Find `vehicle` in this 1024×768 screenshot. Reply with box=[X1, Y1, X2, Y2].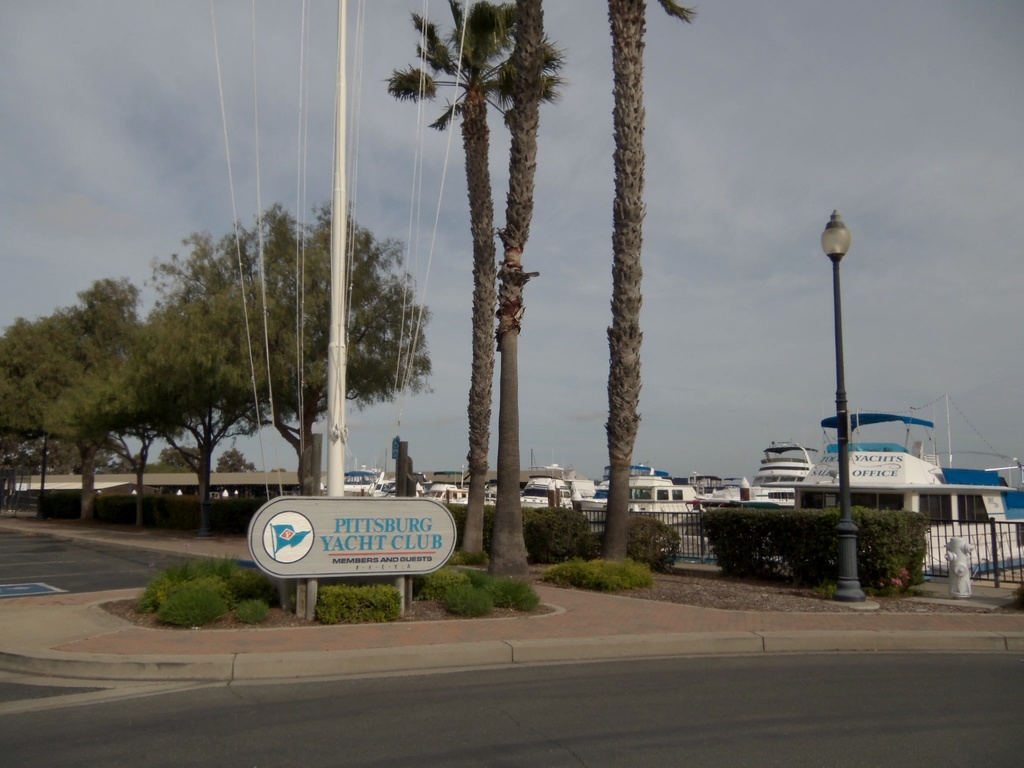
box=[417, 483, 471, 507].
